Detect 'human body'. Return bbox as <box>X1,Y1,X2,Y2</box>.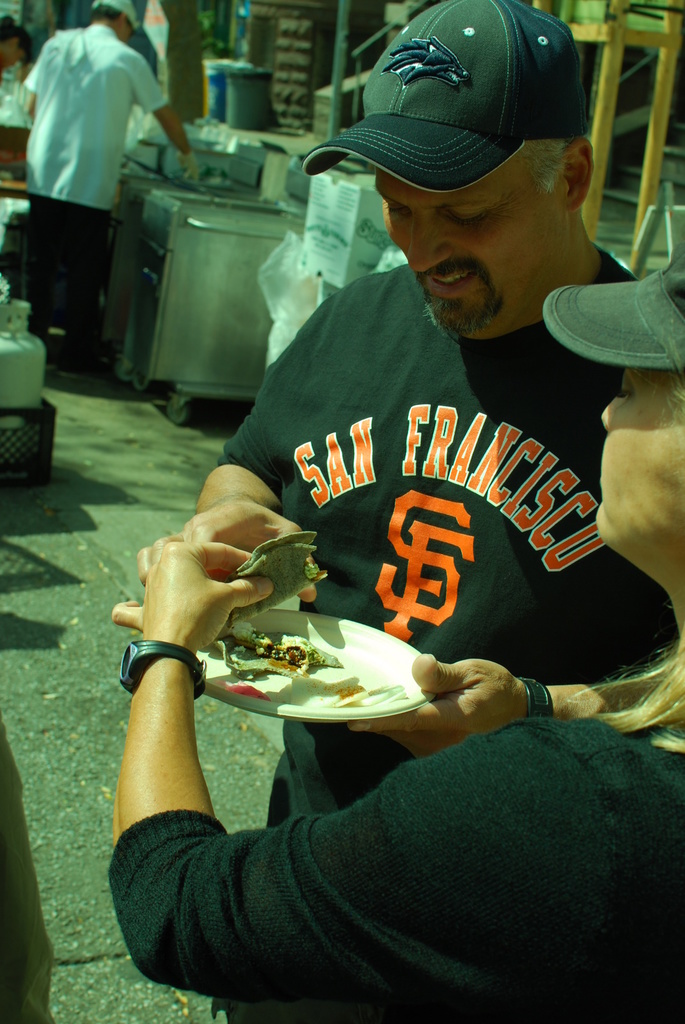
<box>109,536,684,1023</box>.
